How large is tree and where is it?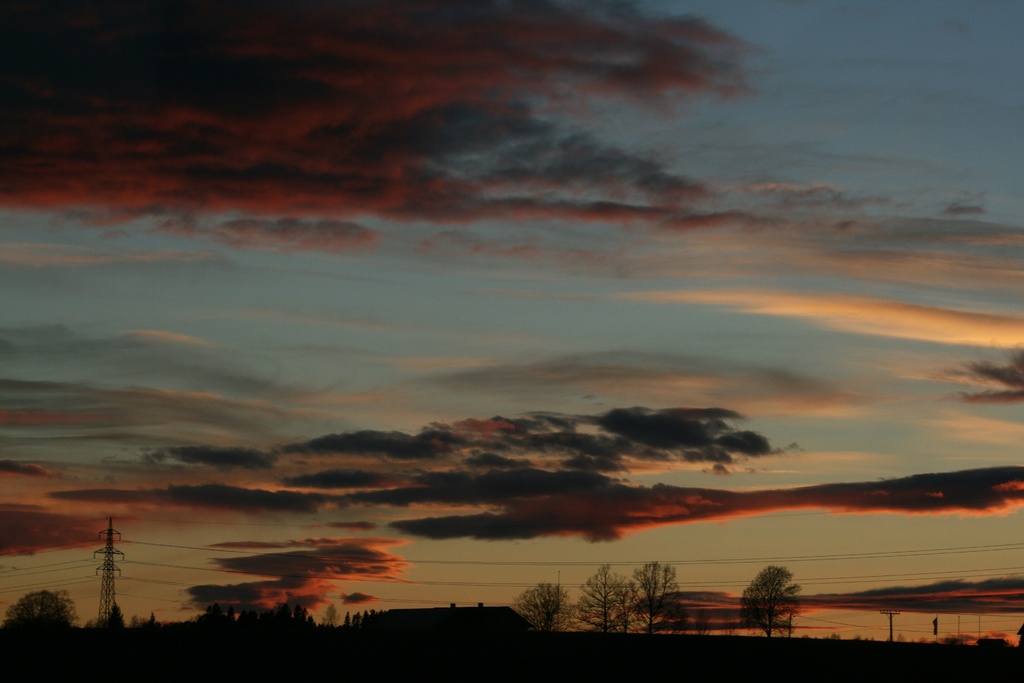
Bounding box: Rect(504, 576, 577, 651).
